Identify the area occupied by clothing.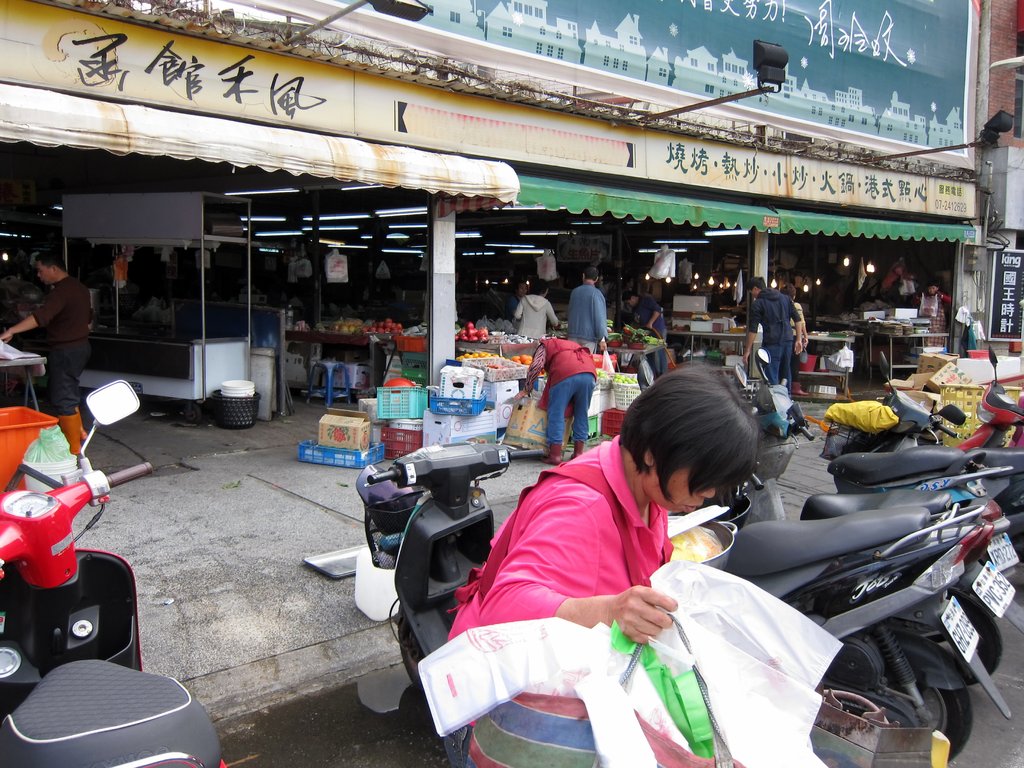
Area: pyautogui.locateOnScreen(511, 291, 559, 344).
